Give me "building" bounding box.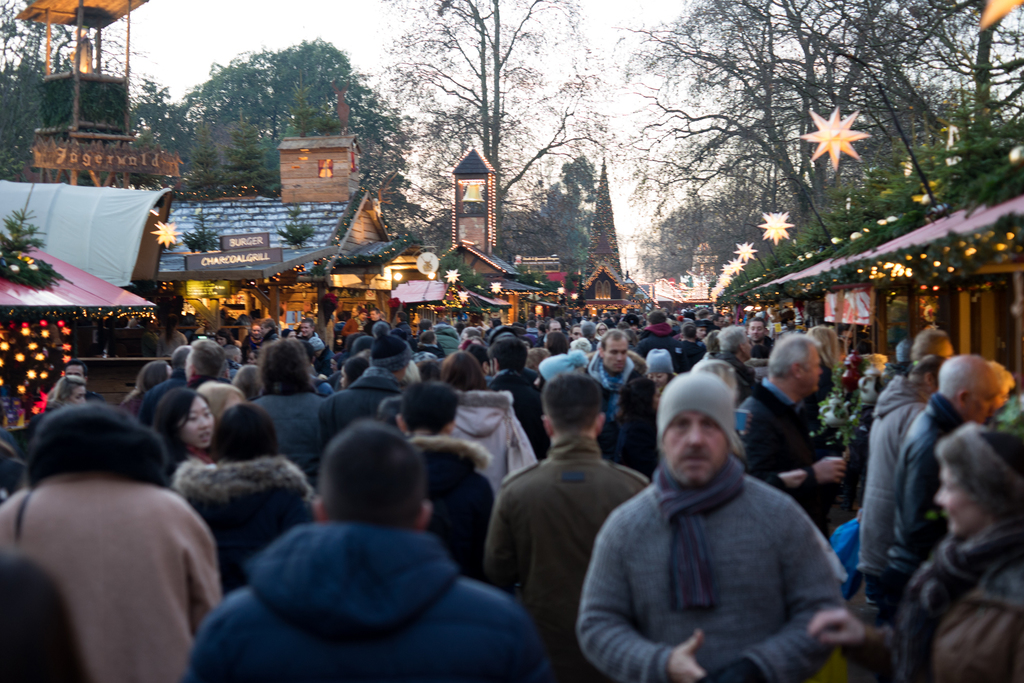
bbox=[34, 0, 179, 199].
